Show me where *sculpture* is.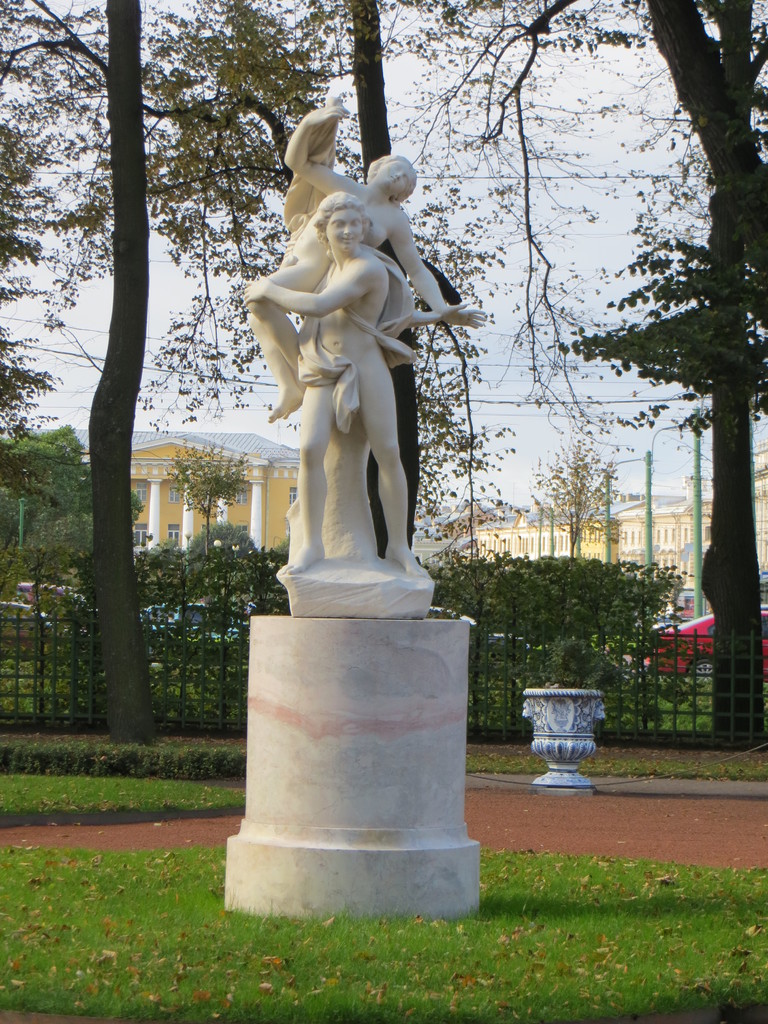
*sculpture* is at <bbox>241, 189, 428, 589</bbox>.
